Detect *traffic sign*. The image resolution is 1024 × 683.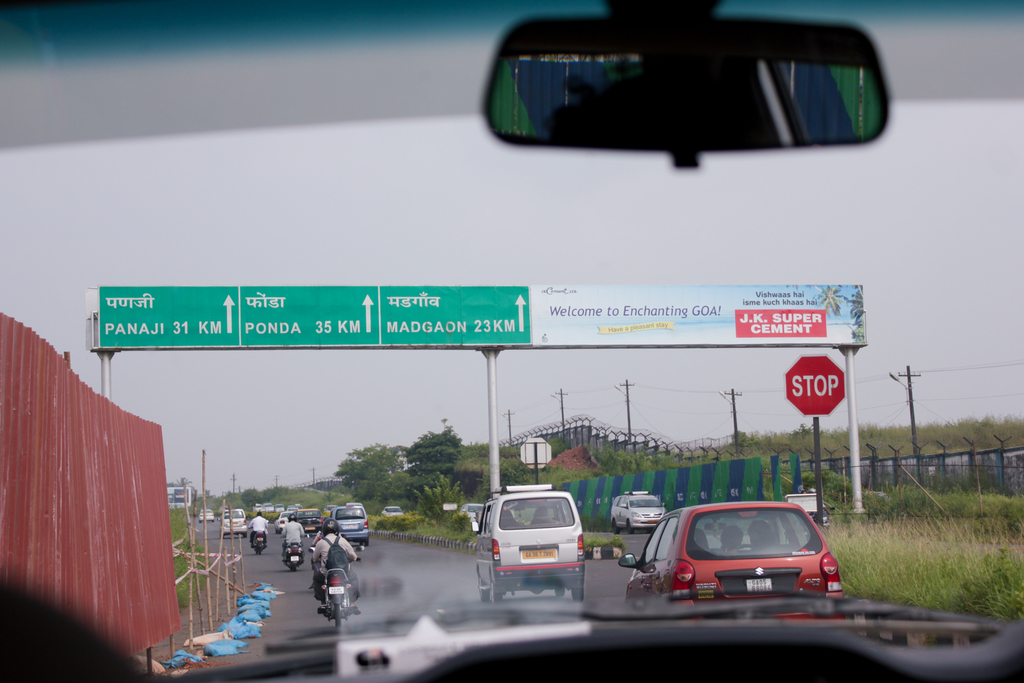
(784,353,846,415).
